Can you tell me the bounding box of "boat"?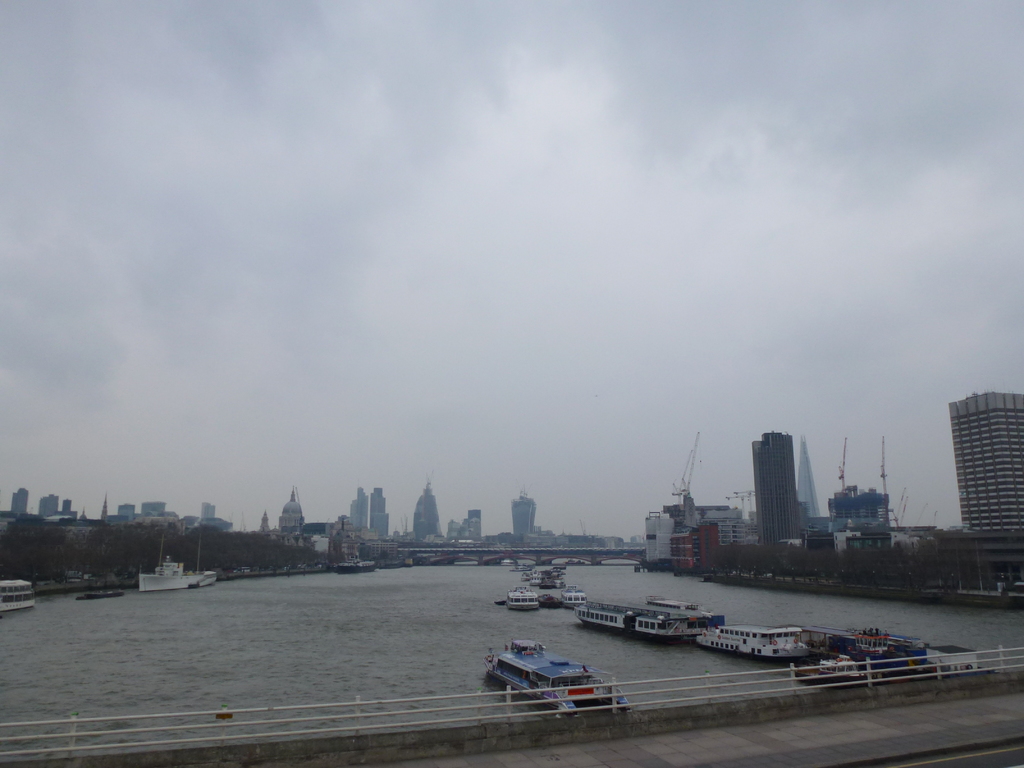
(575, 607, 728, 643).
